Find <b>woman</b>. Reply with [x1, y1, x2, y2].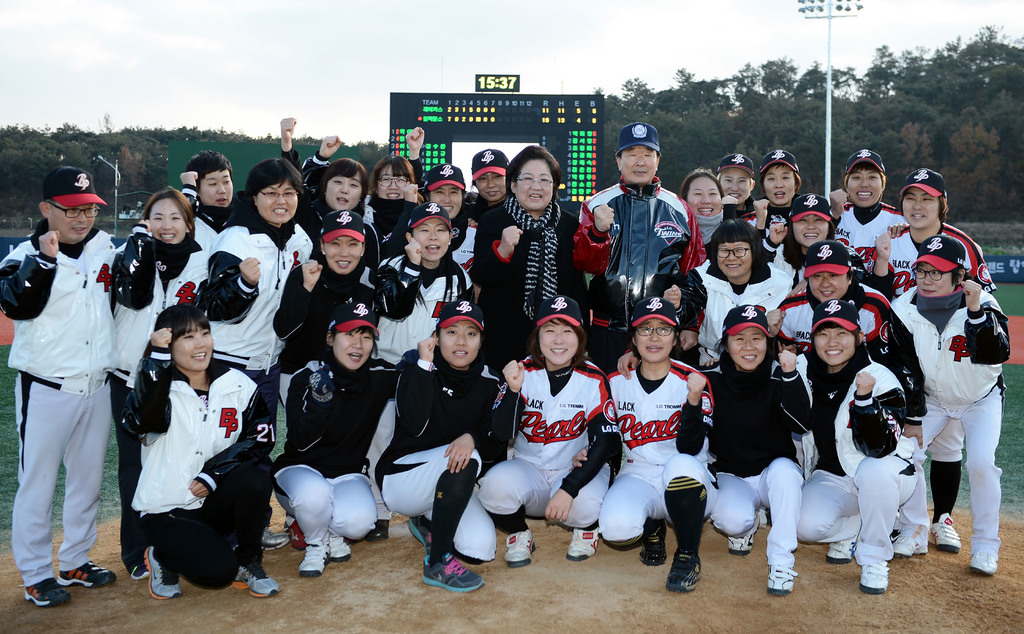
[175, 147, 241, 251].
